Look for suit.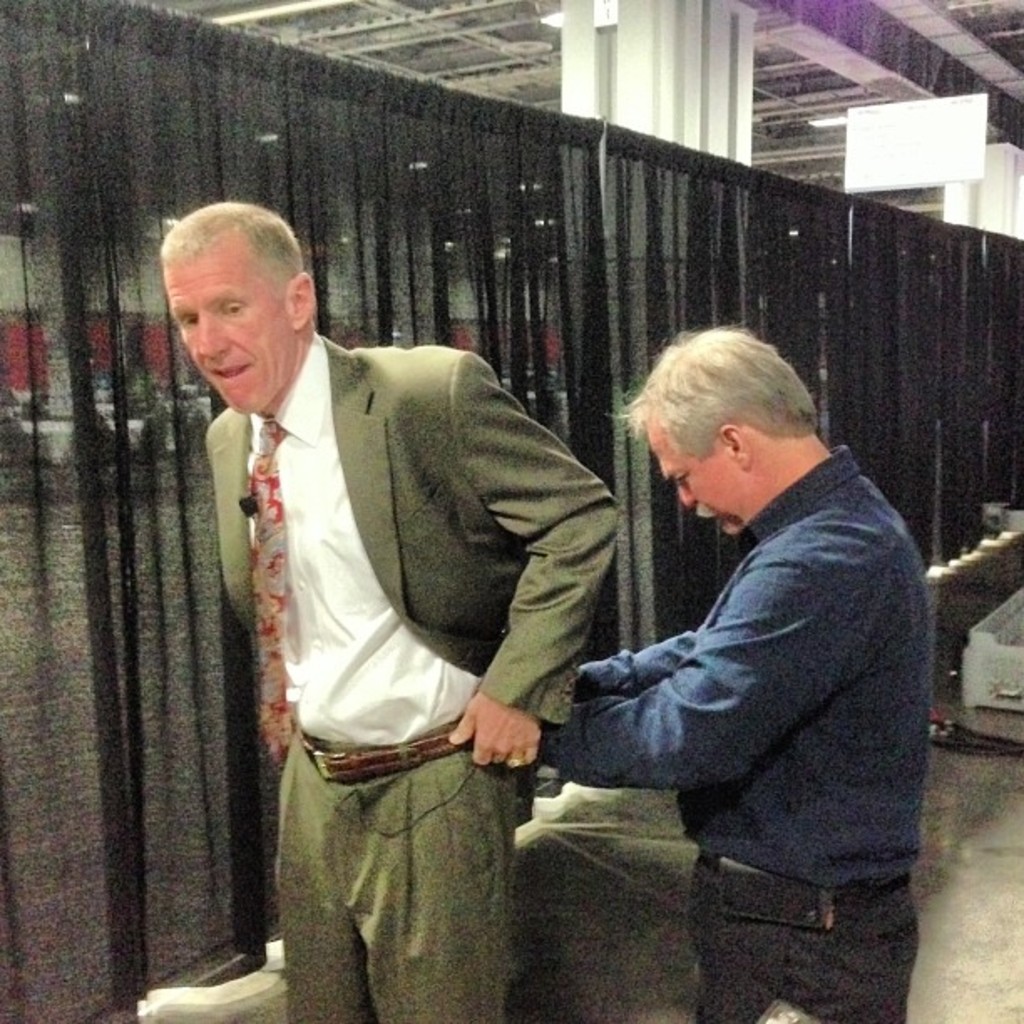
Found: {"left": 199, "top": 336, "right": 641, "bottom": 1022}.
